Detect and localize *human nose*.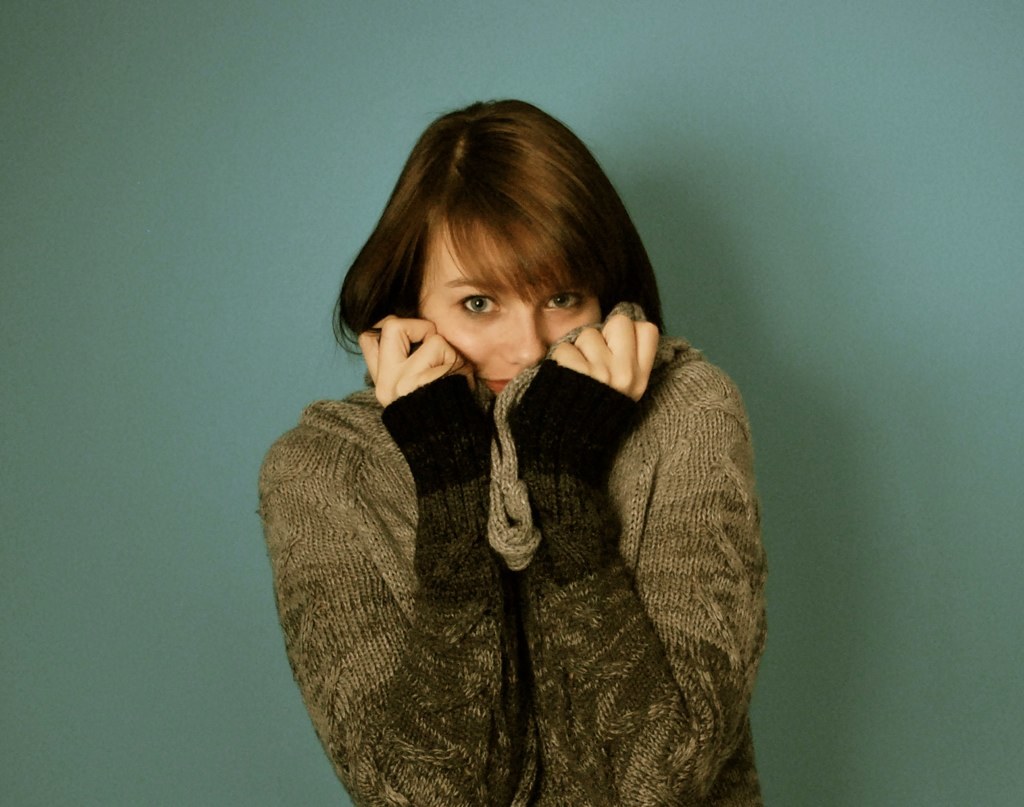
Localized at x1=507, y1=307, x2=546, y2=366.
